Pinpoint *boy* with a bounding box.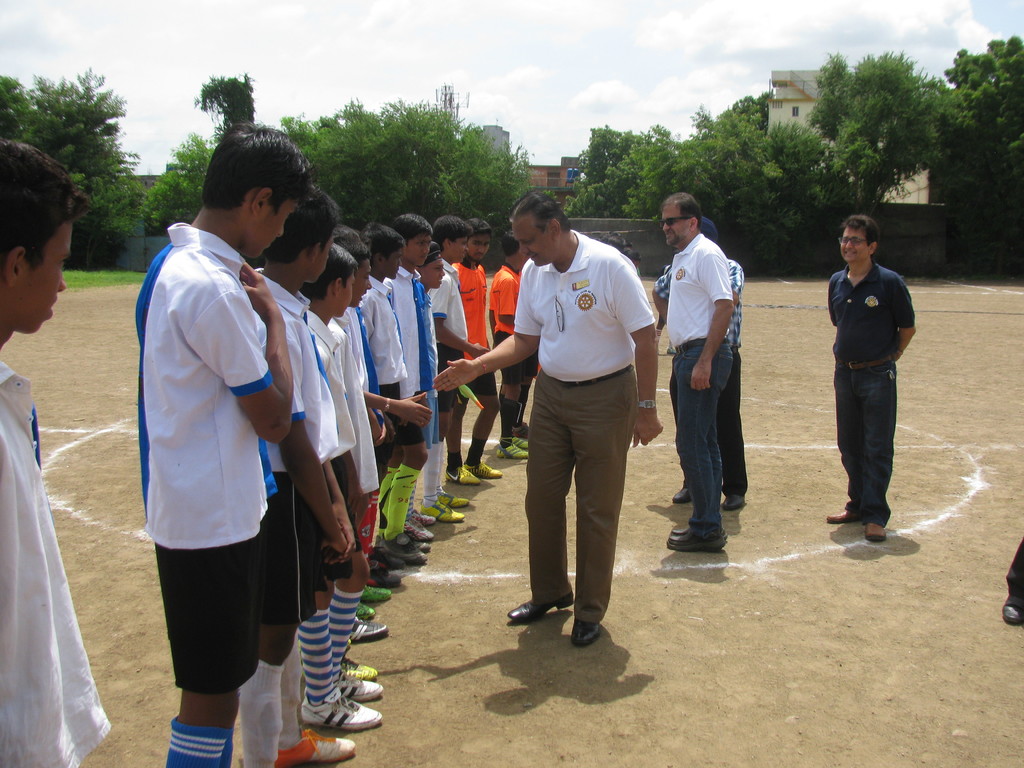
{"x1": 365, "y1": 221, "x2": 428, "y2": 563}.
